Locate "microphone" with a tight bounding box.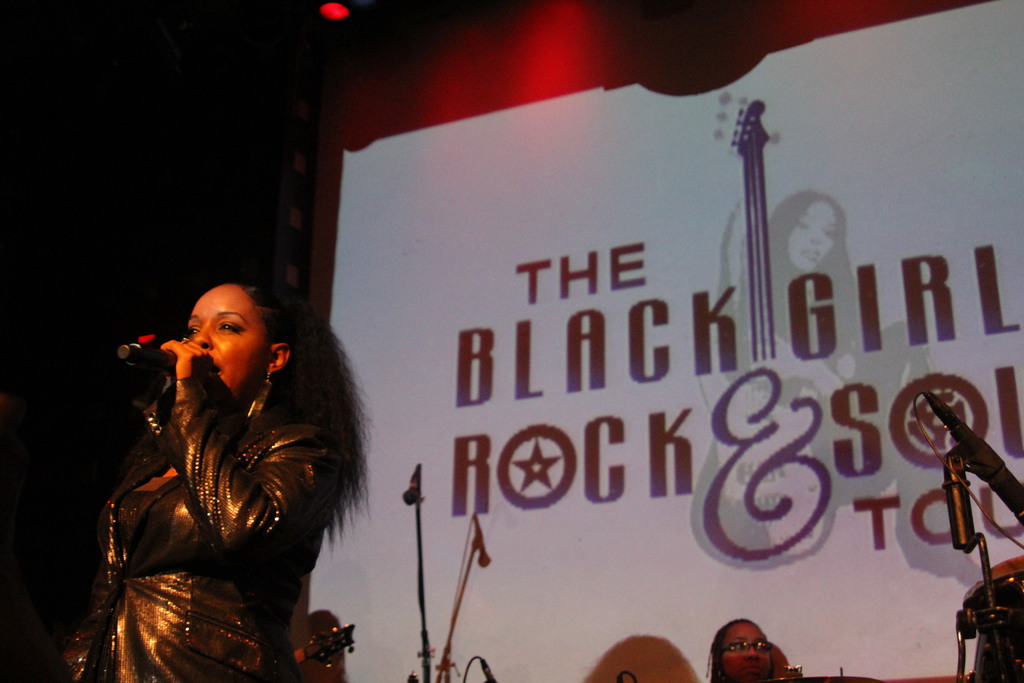
(x1=924, y1=381, x2=1023, y2=562).
